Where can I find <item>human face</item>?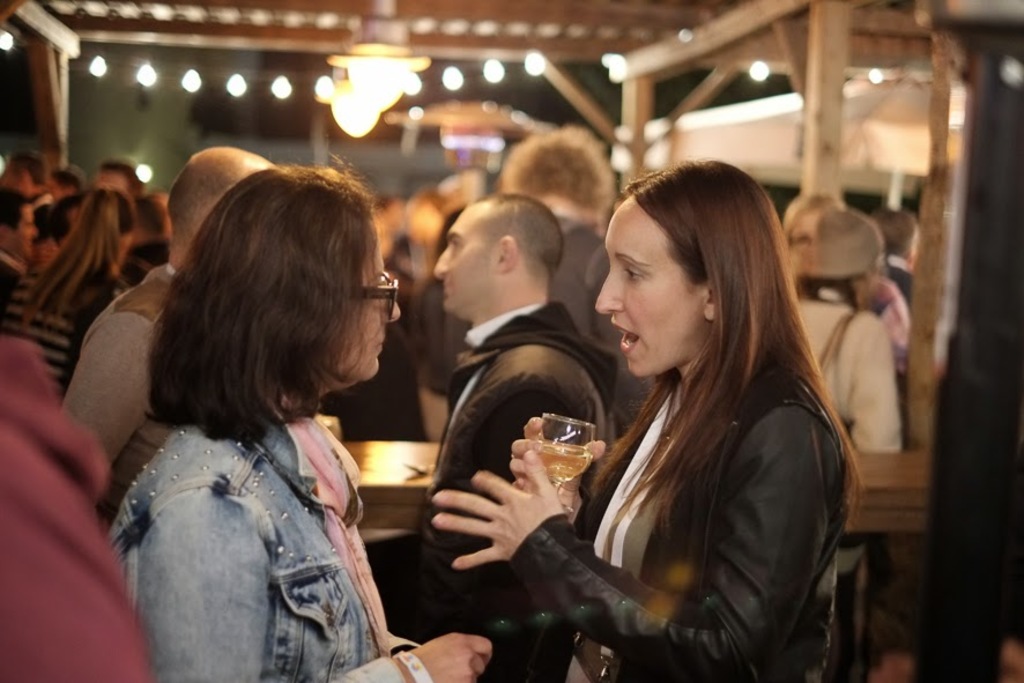
You can find it at rect(334, 225, 402, 386).
